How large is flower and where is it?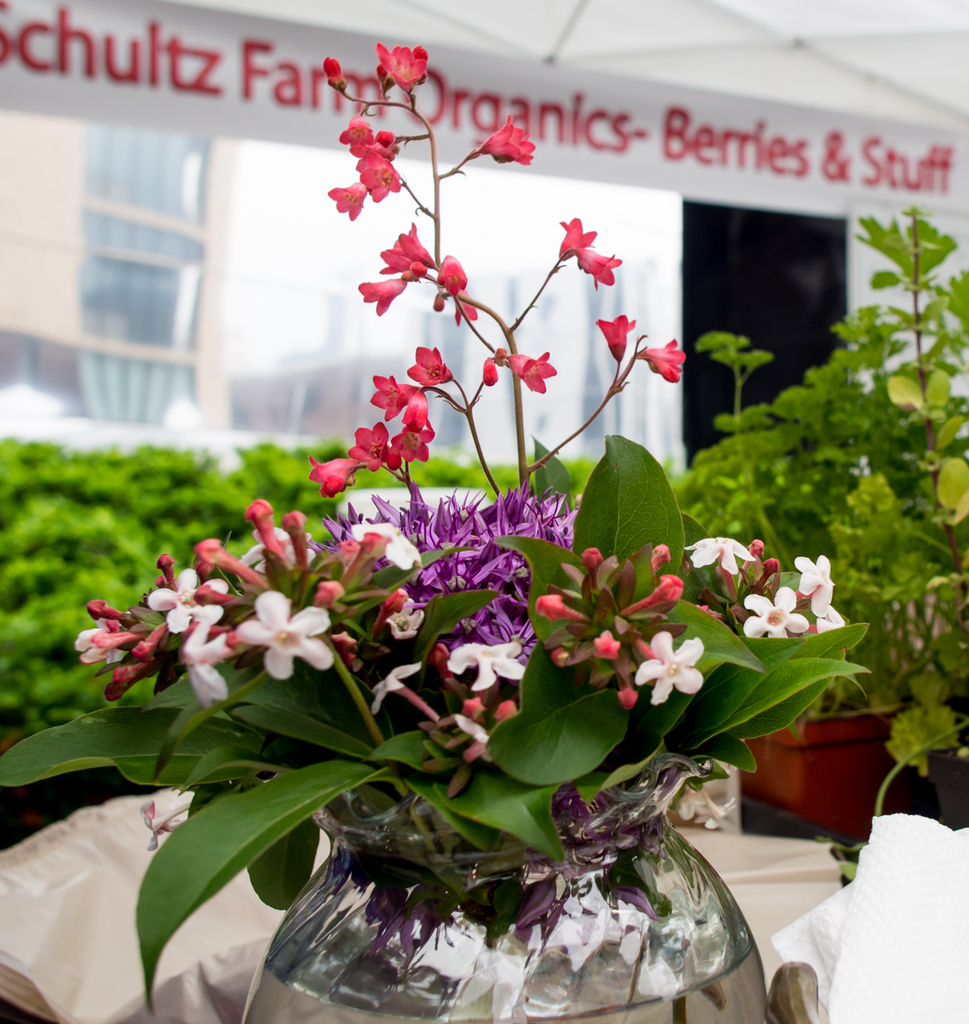
Bounding box: locate(478, 117, 533, 165).
